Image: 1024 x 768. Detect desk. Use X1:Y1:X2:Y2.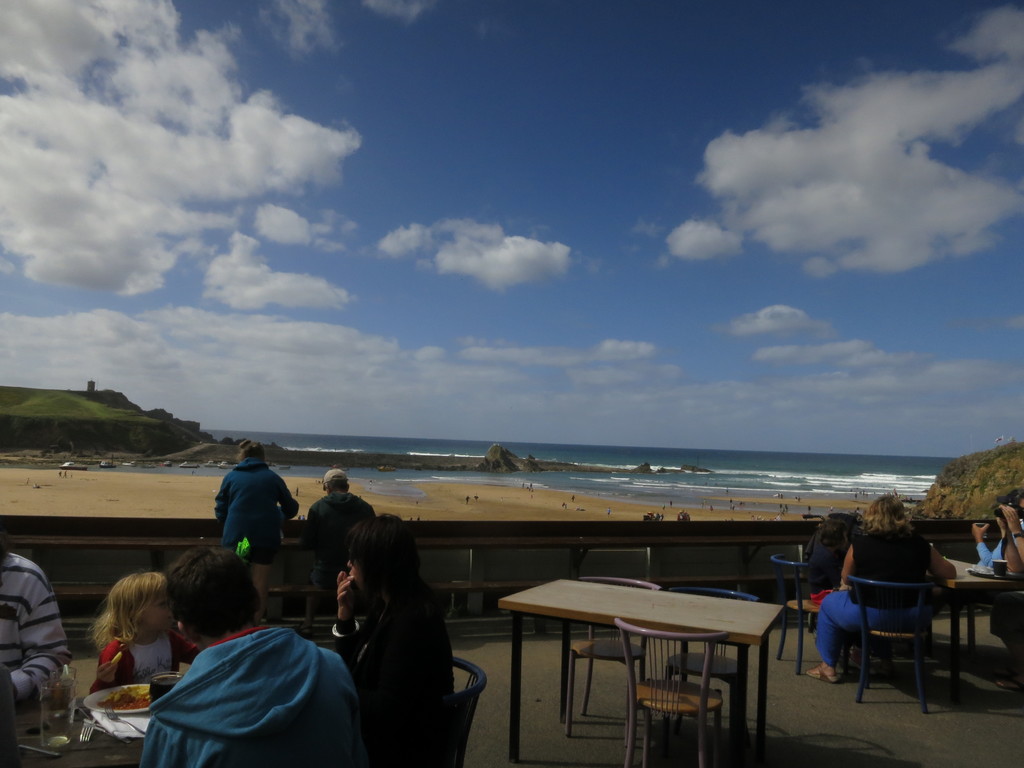
507:574:791:762.
